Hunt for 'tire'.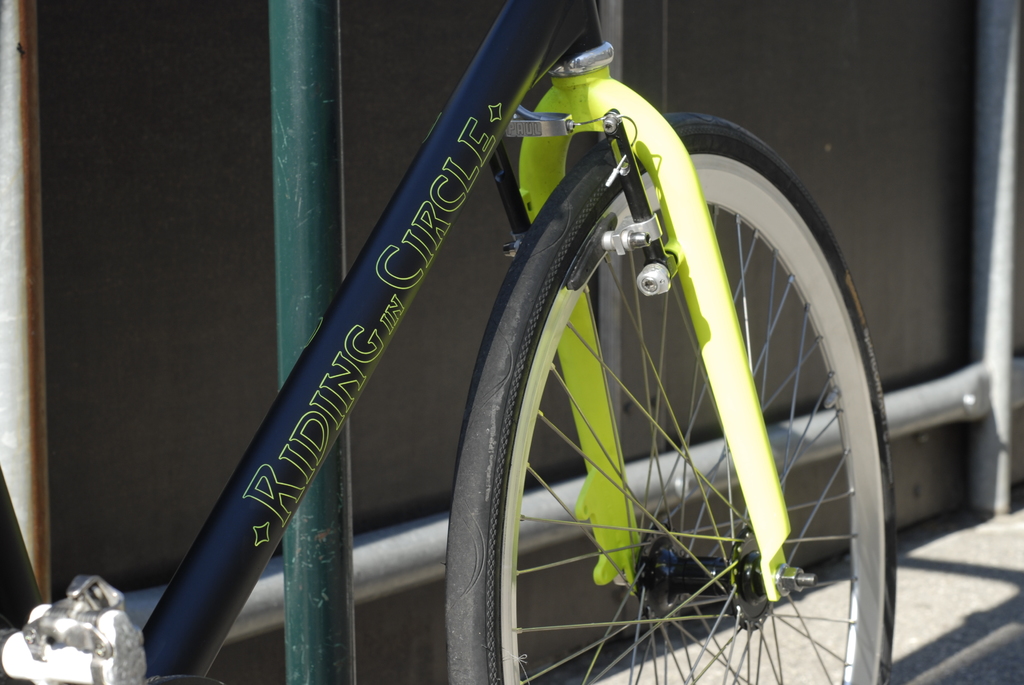
Hunted down at l=444, t=75, r=872, b=684.
